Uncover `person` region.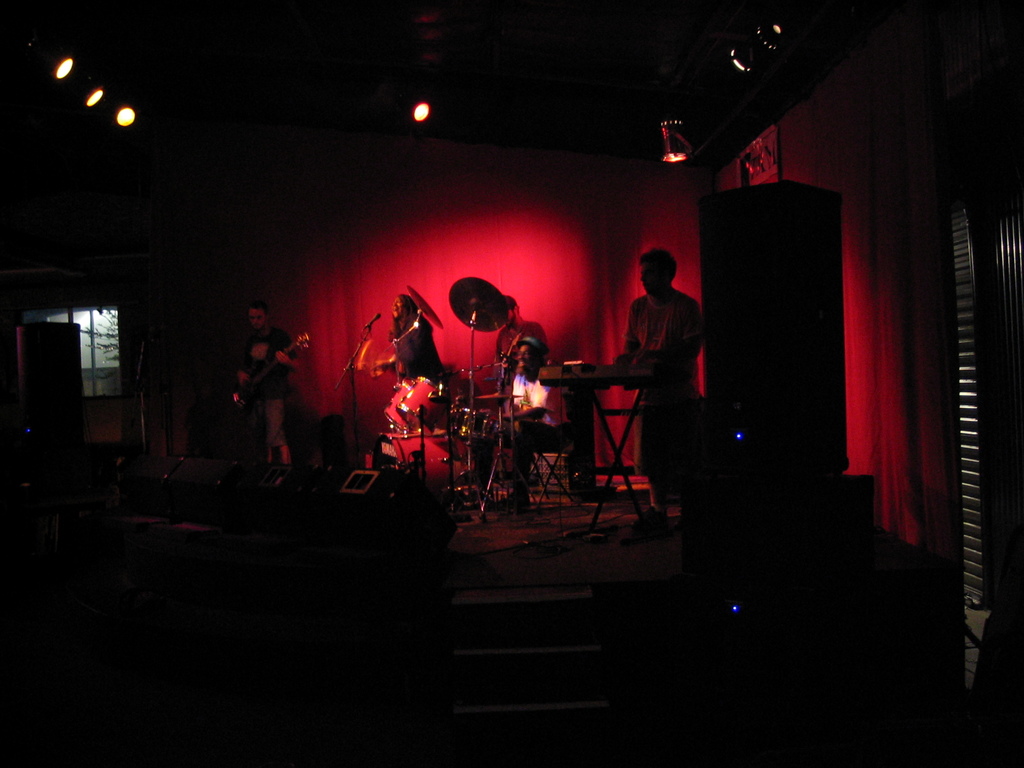
Uncovered: (608, 248, 711, 512).
